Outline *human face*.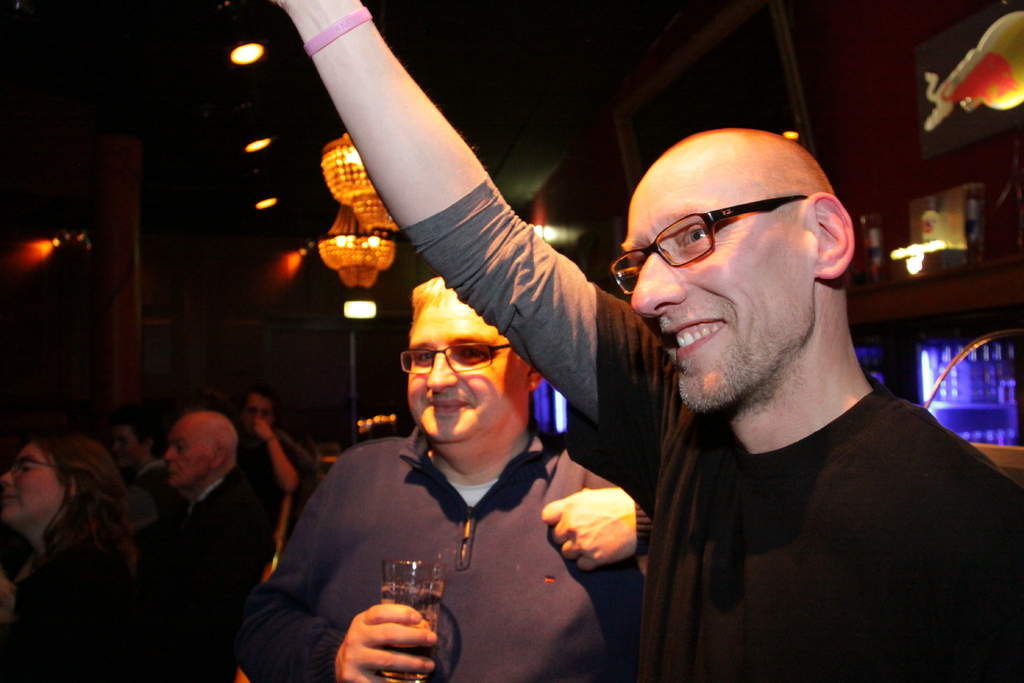
Outline: {"x1": 408, "y1": 298, "x2": 531, "y2": 435}.
